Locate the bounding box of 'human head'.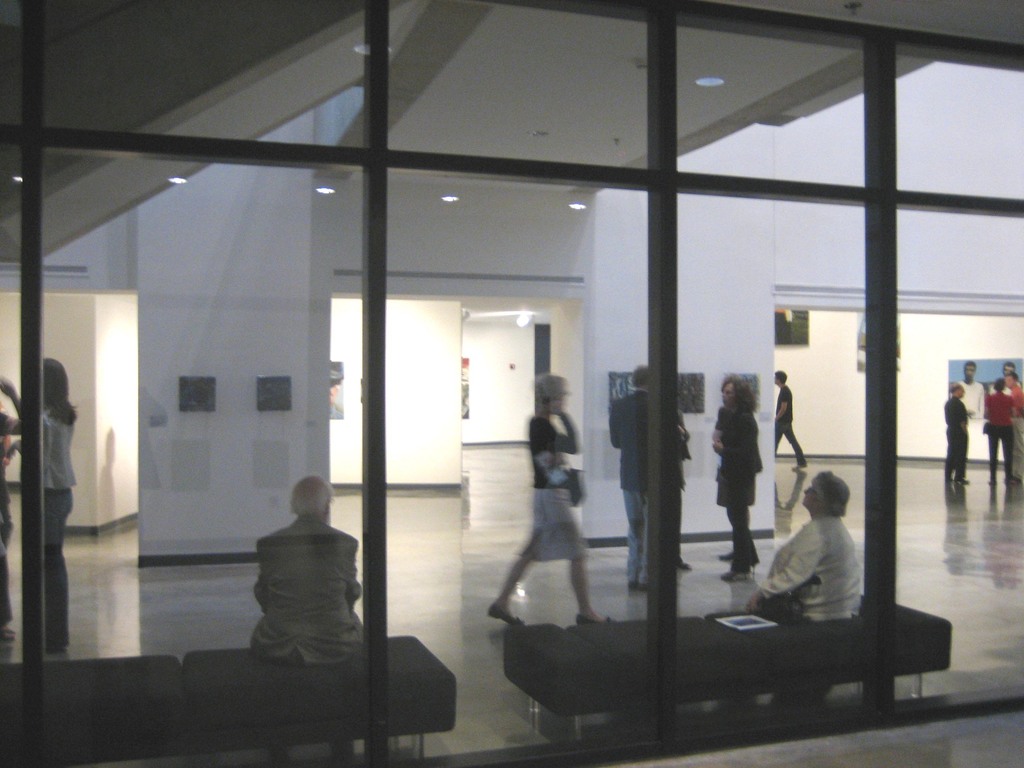
Bounding box: [633,365,649,389].
